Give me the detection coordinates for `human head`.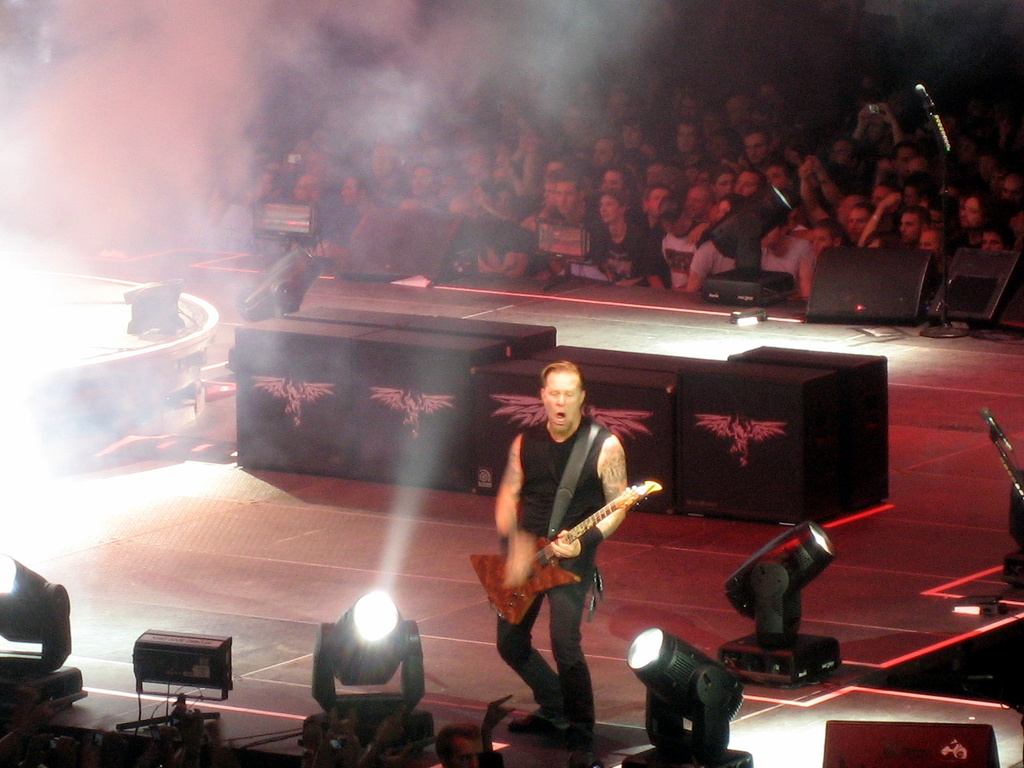
x1=598 y1=189 x2=628 y2=222.
